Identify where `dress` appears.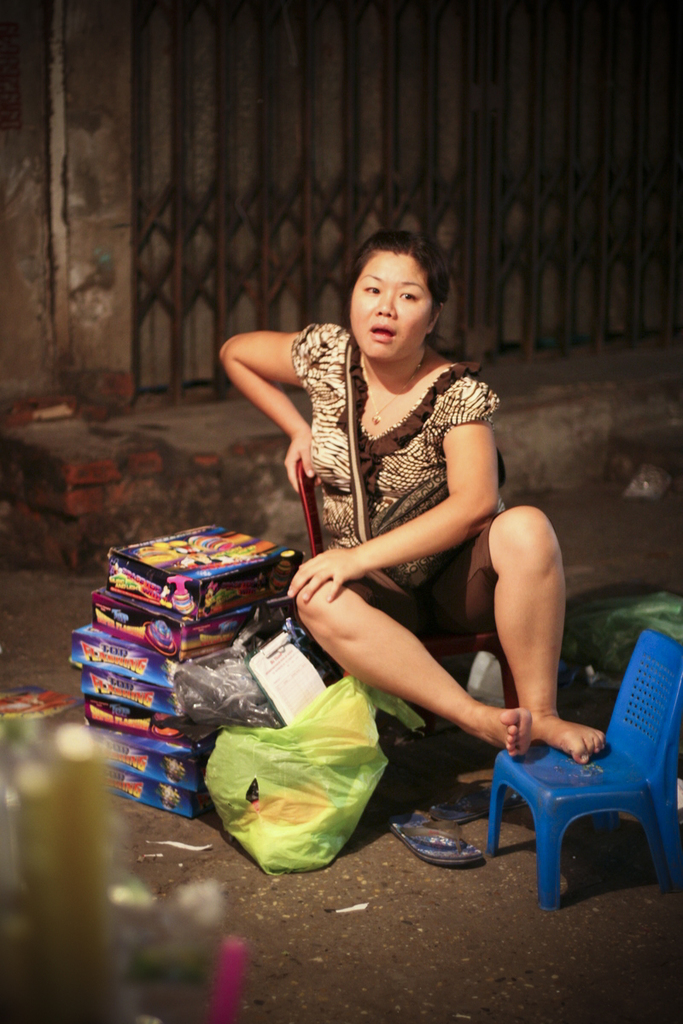
Appears at select_region(295, 319, 506, 602).
